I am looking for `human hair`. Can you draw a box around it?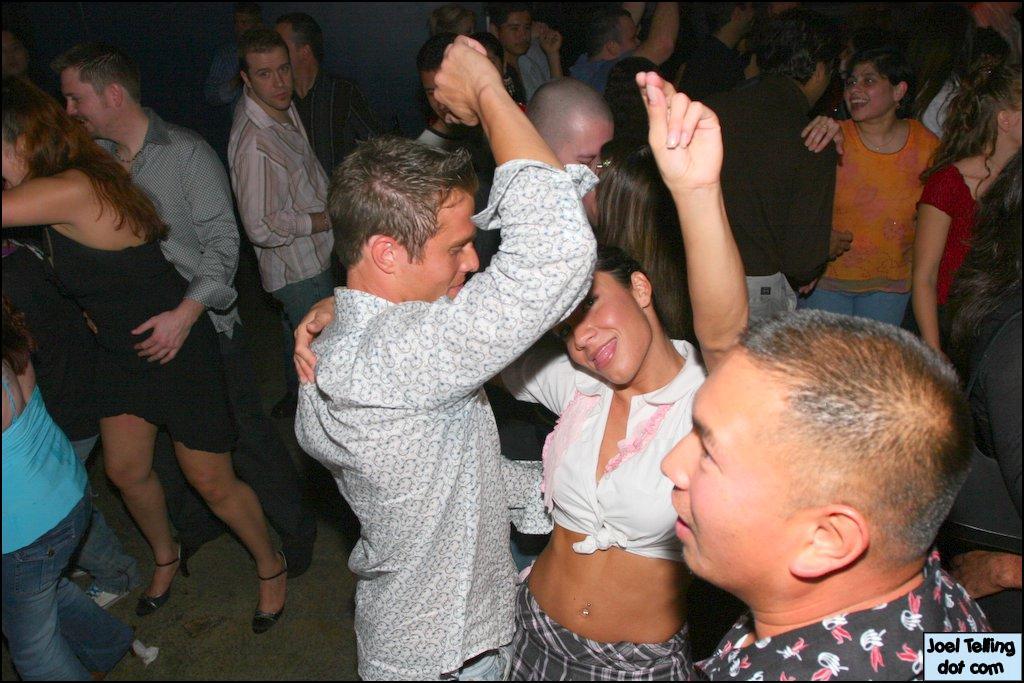
Sure, the bounding box is (579, 7, 629, 62).
